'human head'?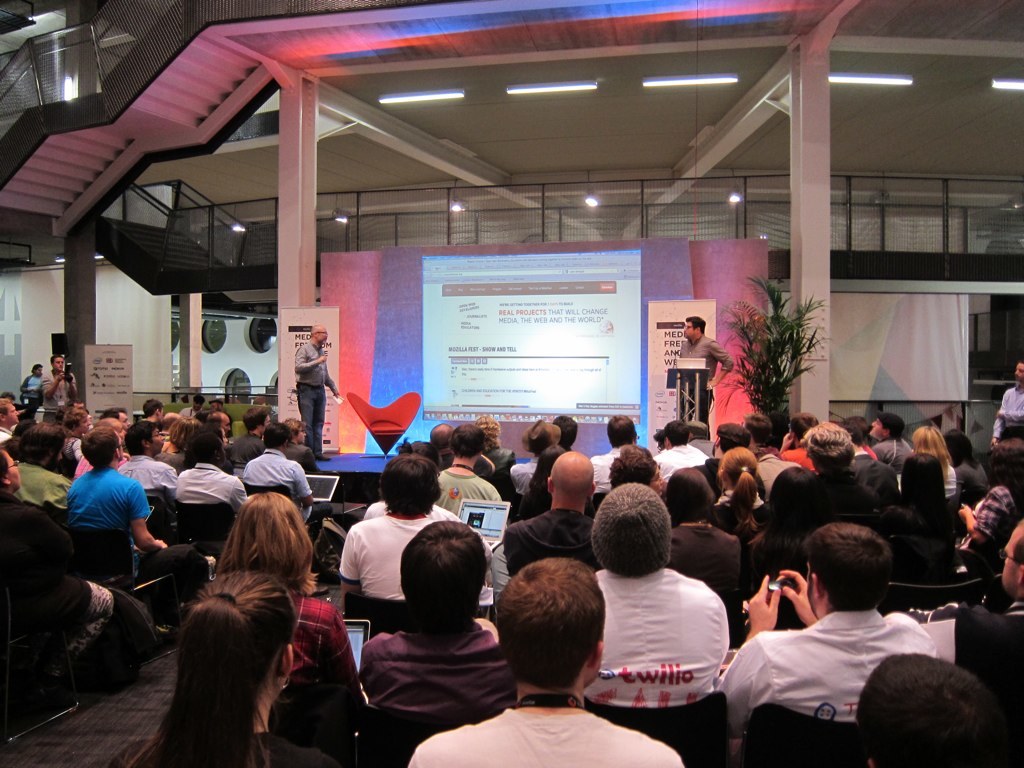
(491, 562, 621, 701)
